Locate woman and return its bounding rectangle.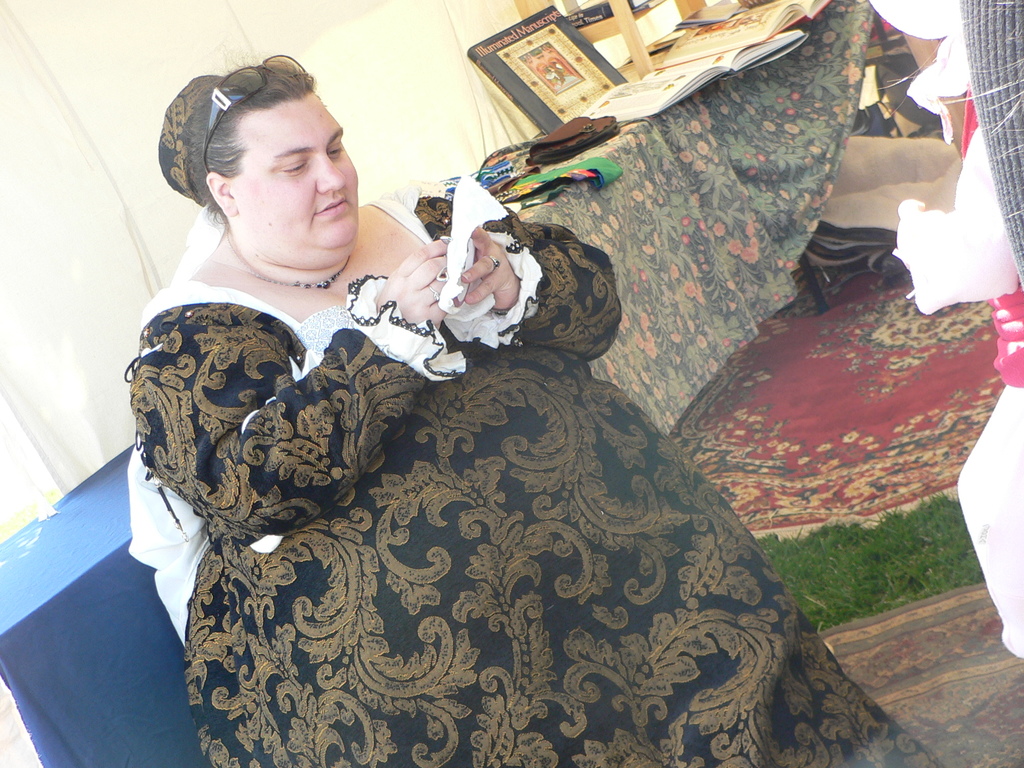
x1=138, y1=45, x2=867, y2=757.
